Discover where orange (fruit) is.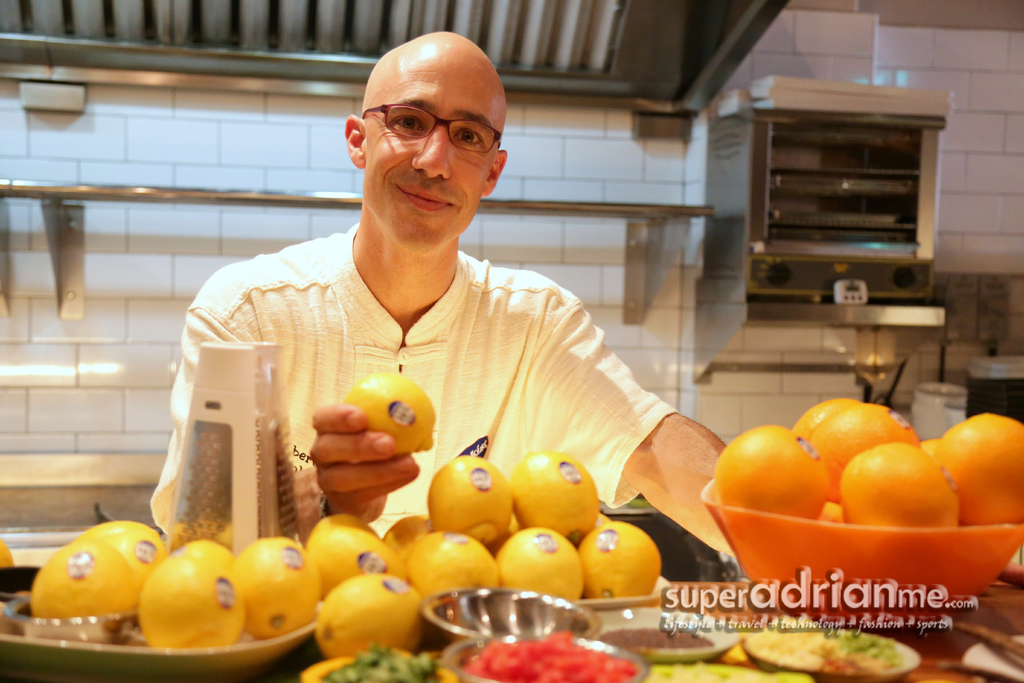
Discovered at select_region(827, 399, 915, 463).
